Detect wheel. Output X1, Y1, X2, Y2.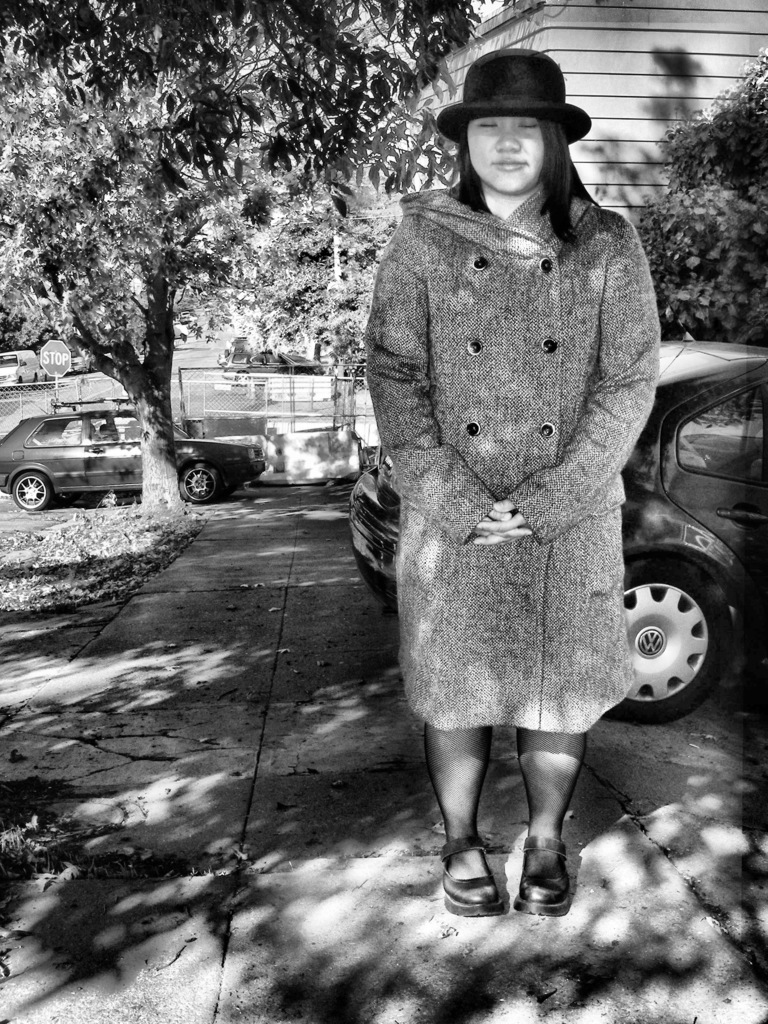
625, 553, 735, 714.
